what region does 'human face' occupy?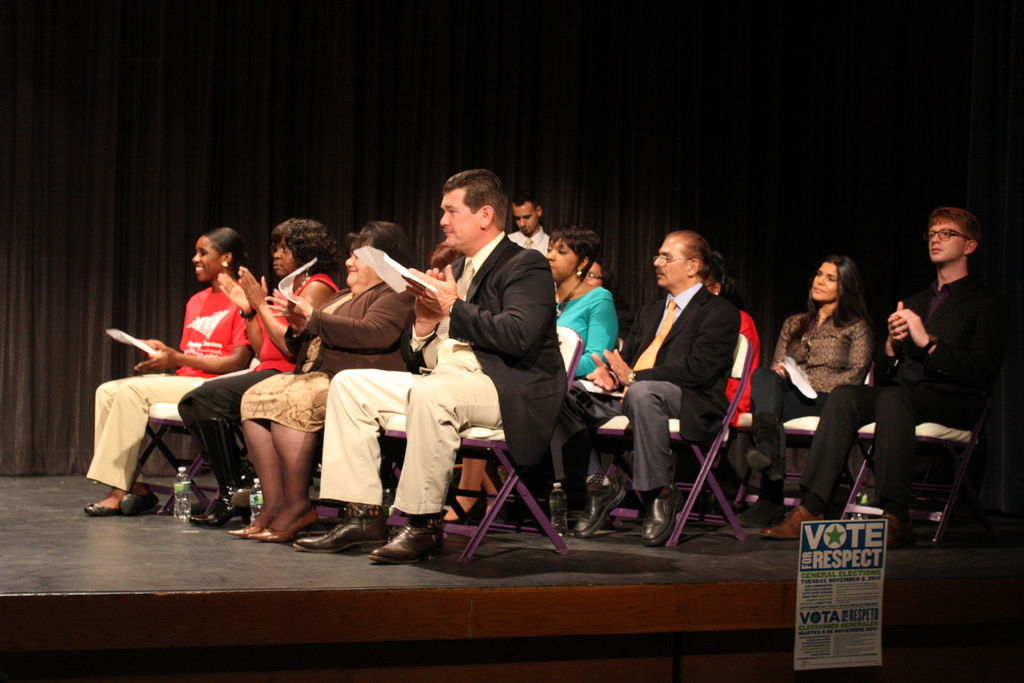
[804,258,844,302].
